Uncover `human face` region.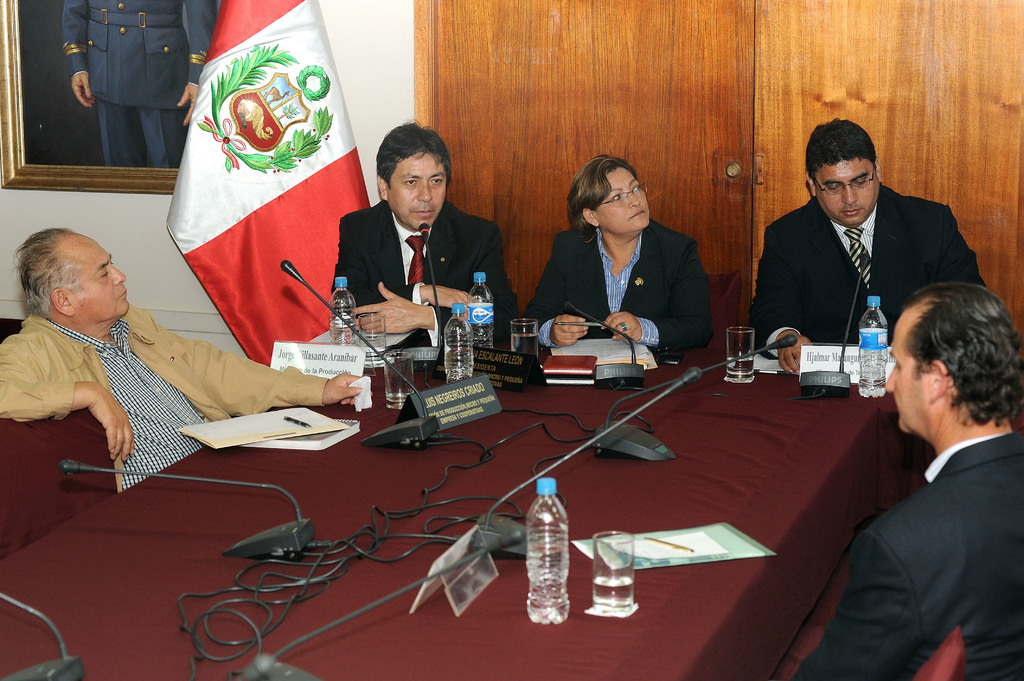
Uncovered: <bbox>67, 230, 125, 321</bbox>.
